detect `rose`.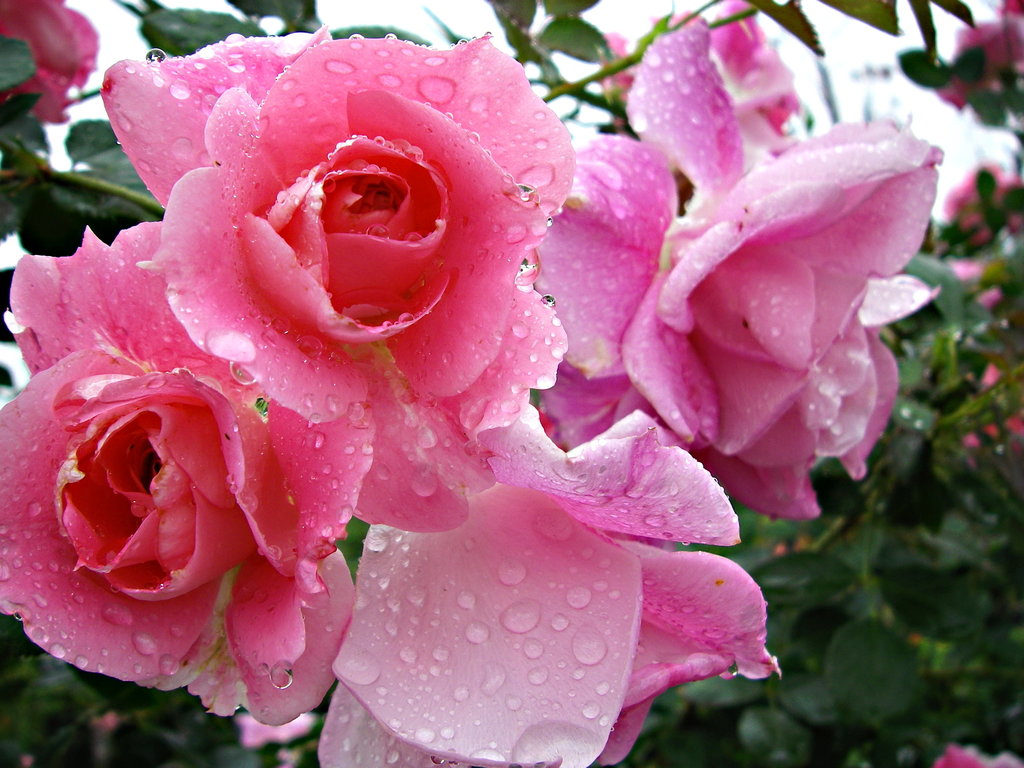
Detected at bbox=(593, 0, 797, 135).
